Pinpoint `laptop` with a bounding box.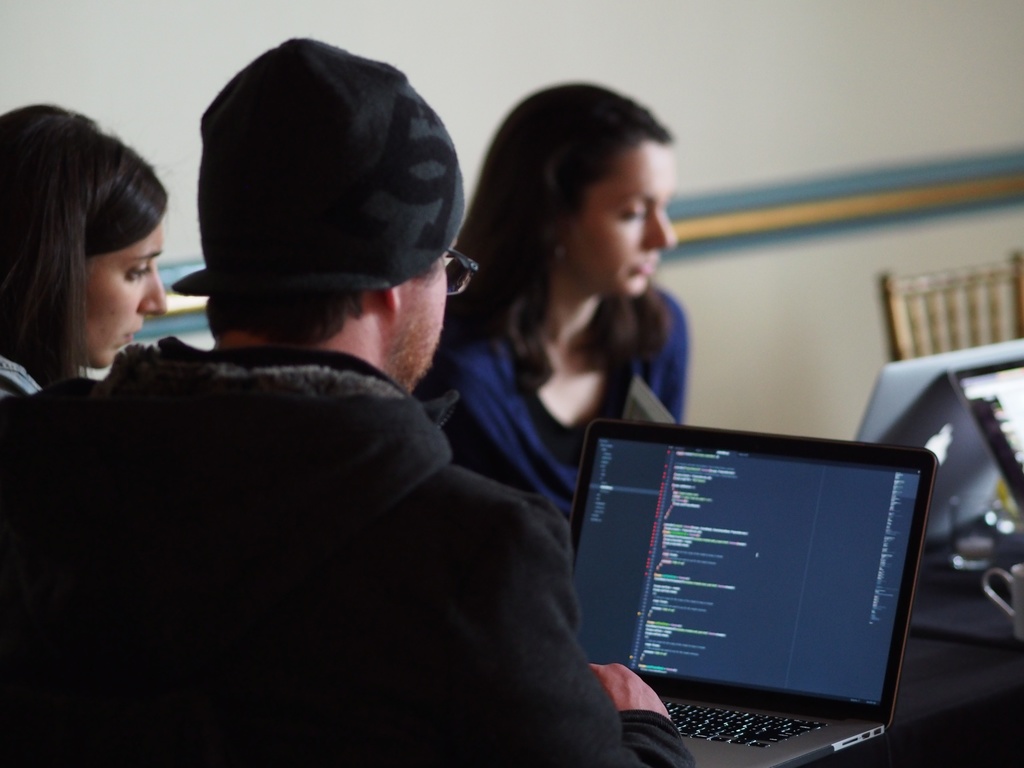
(x1=573, y1=424, x2=941, y2=767).
